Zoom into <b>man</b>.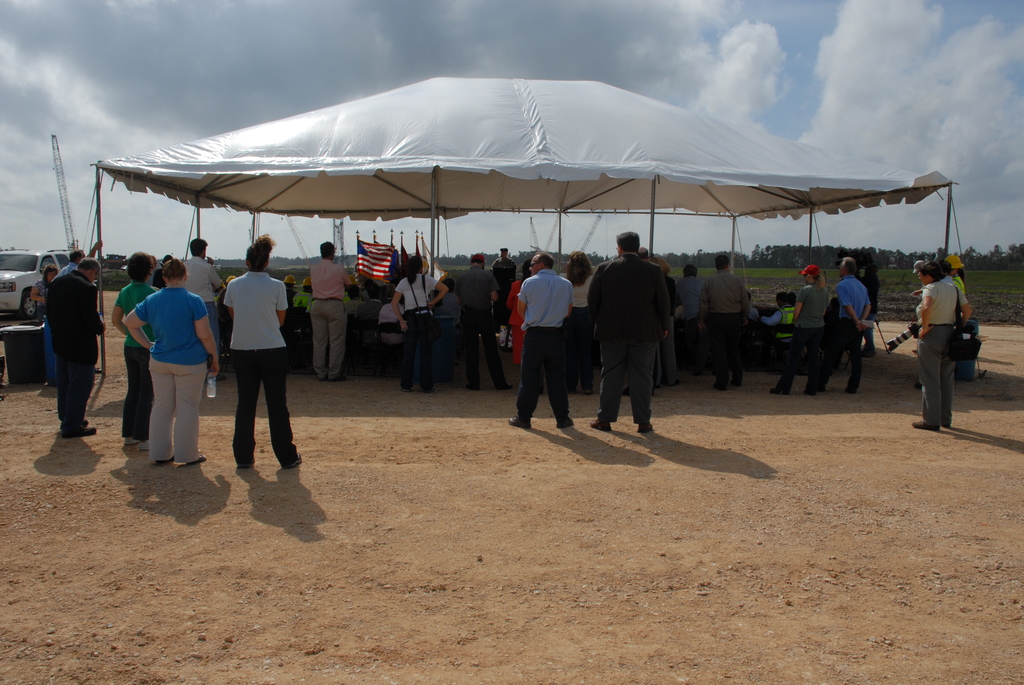
Zoom target: Rect(56, 235, 104, 277).
